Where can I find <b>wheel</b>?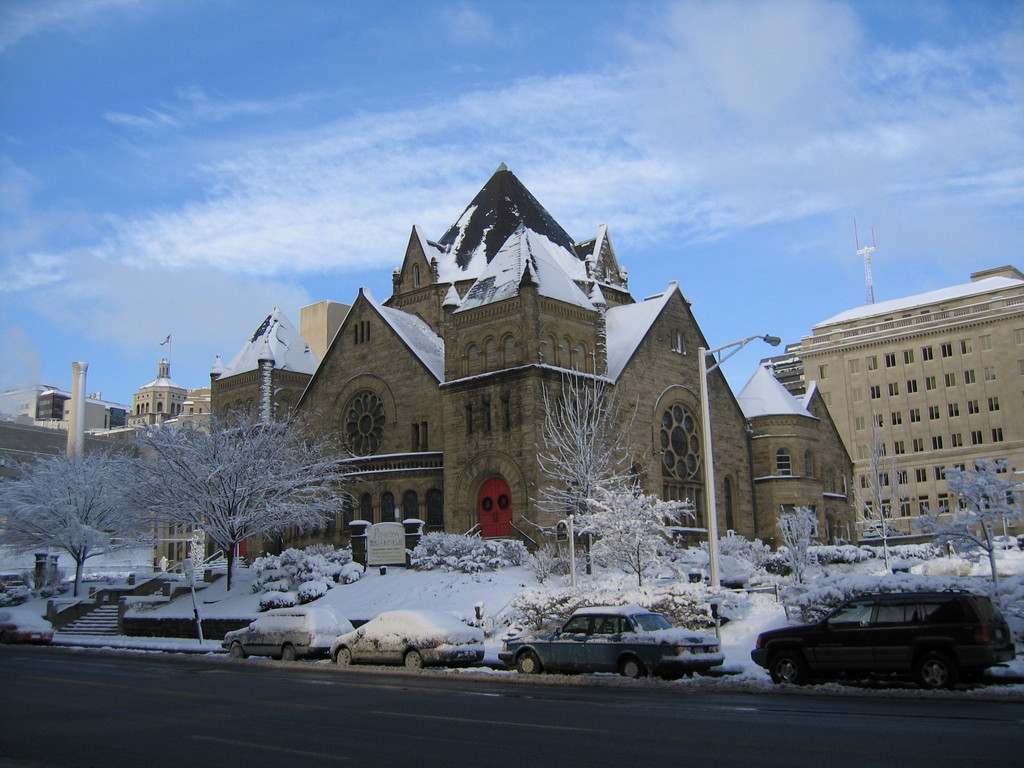
You can find it at locate(518, 656, 542, 675).
